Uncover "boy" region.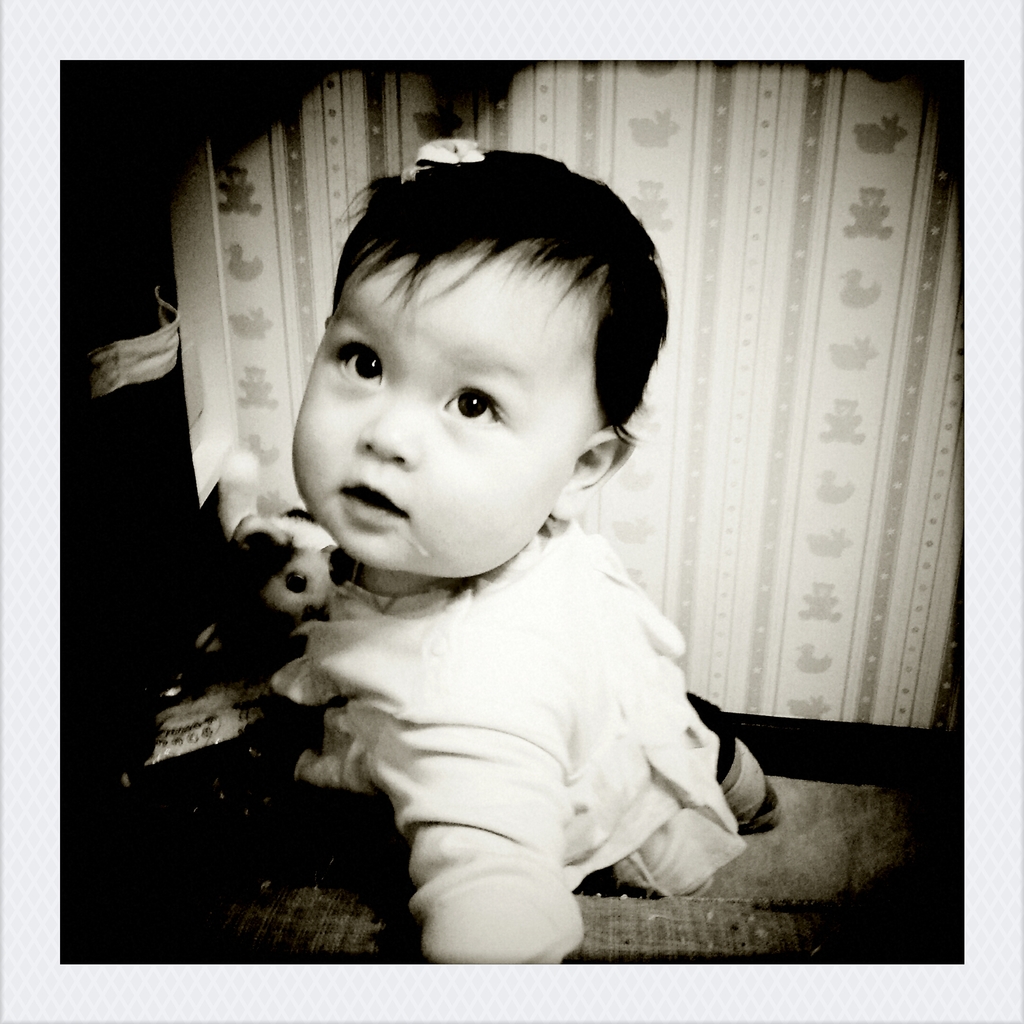
Uncovered: pyautogui.locateOnScreen(190, 86, 778, 980).
